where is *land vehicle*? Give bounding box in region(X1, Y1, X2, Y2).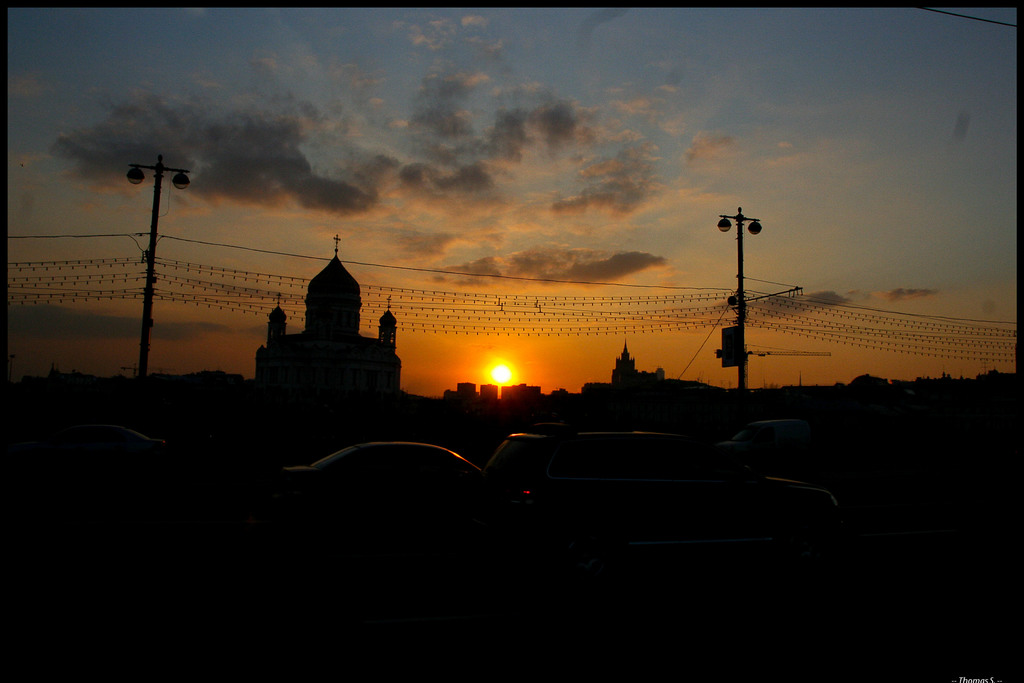
region(467, 419, 854, 580).
